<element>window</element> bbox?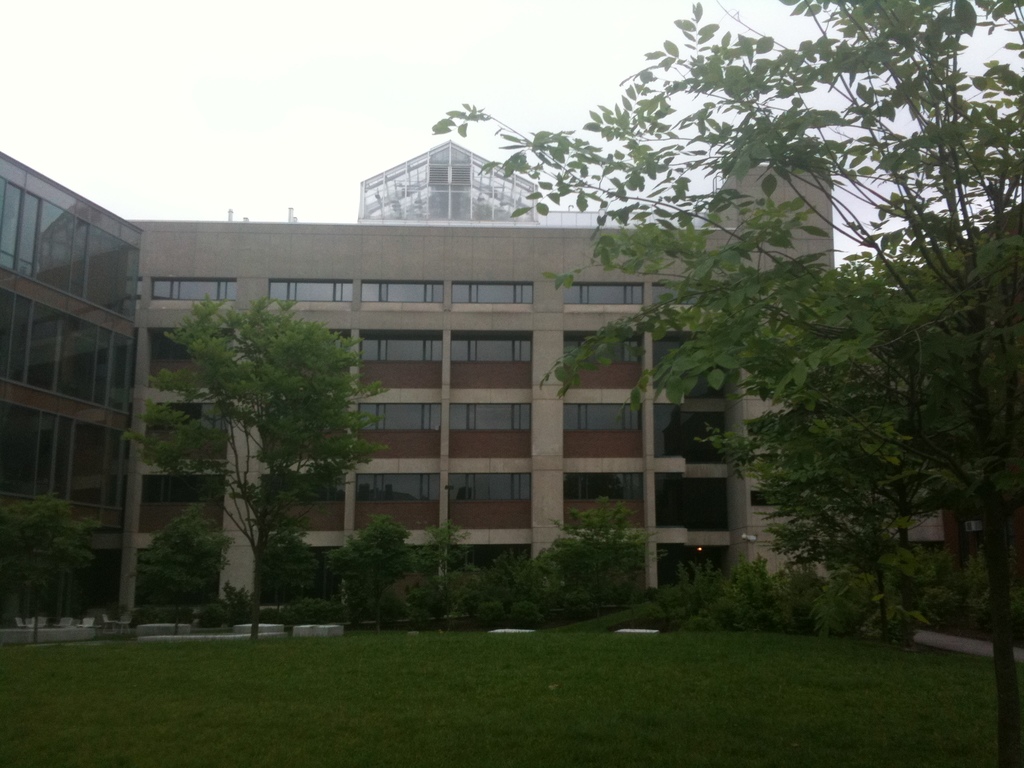
bbox(564, 282, 642, 302)
